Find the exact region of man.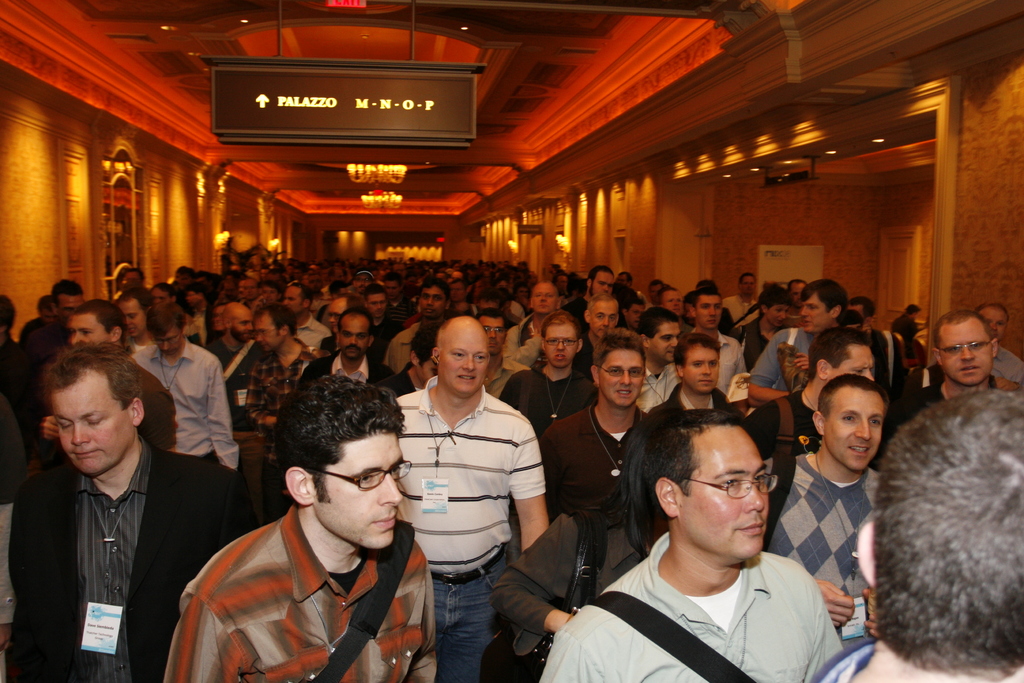
Exact region: 566/266/614/311.
